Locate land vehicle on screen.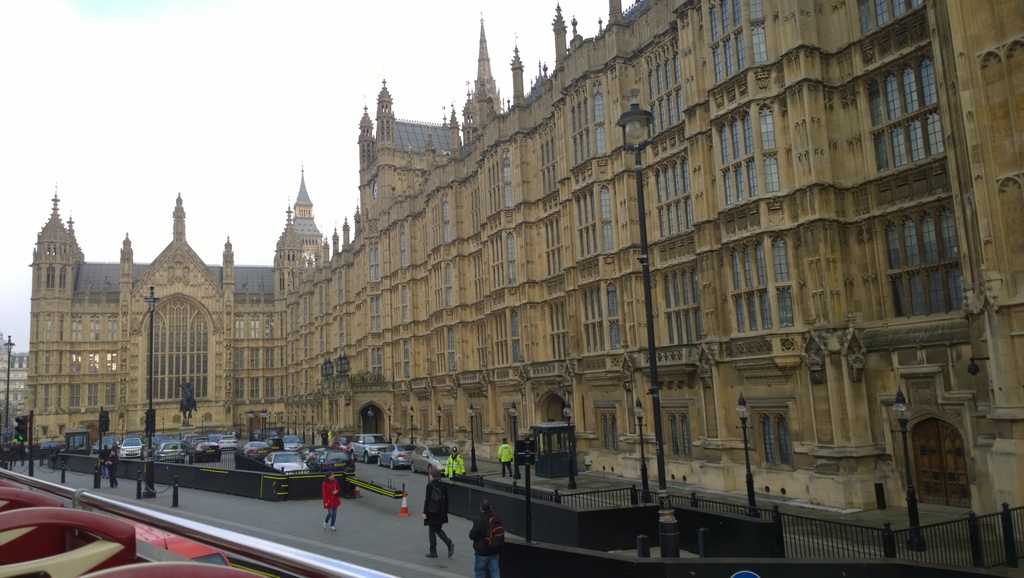
On screen at [118, 439, 142, 458].
